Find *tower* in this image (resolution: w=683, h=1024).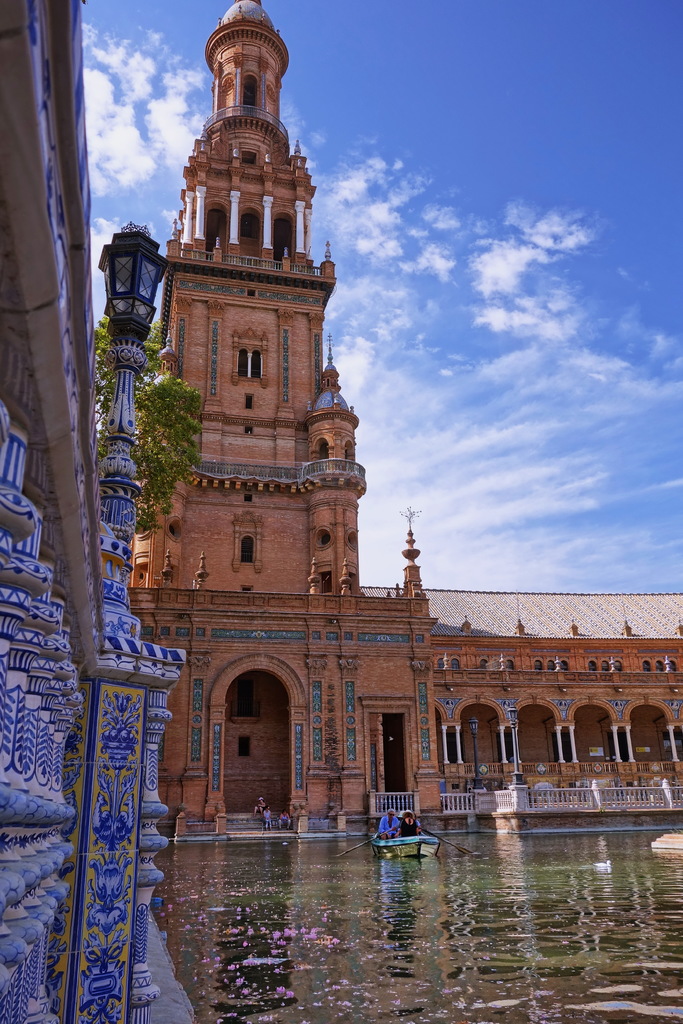
pyautogui.locateOnScreen(129, 0, 682, 837).
